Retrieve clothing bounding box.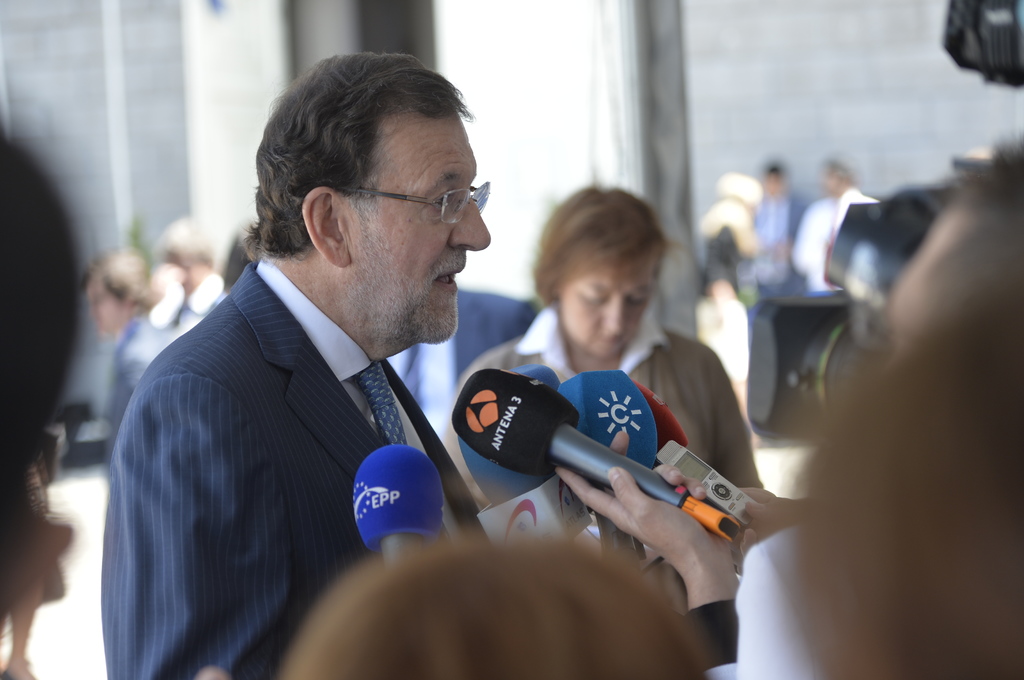
Bounding box: 103, 313, 180, 470.
